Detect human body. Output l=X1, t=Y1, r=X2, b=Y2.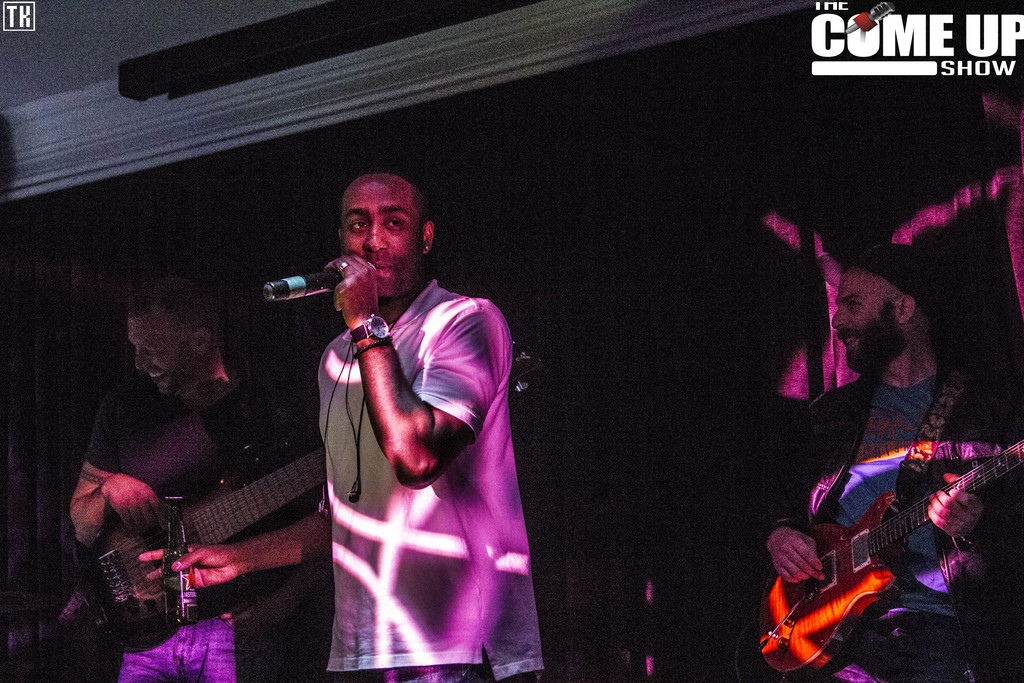
l=749, t=244, r=1023, b=682.
